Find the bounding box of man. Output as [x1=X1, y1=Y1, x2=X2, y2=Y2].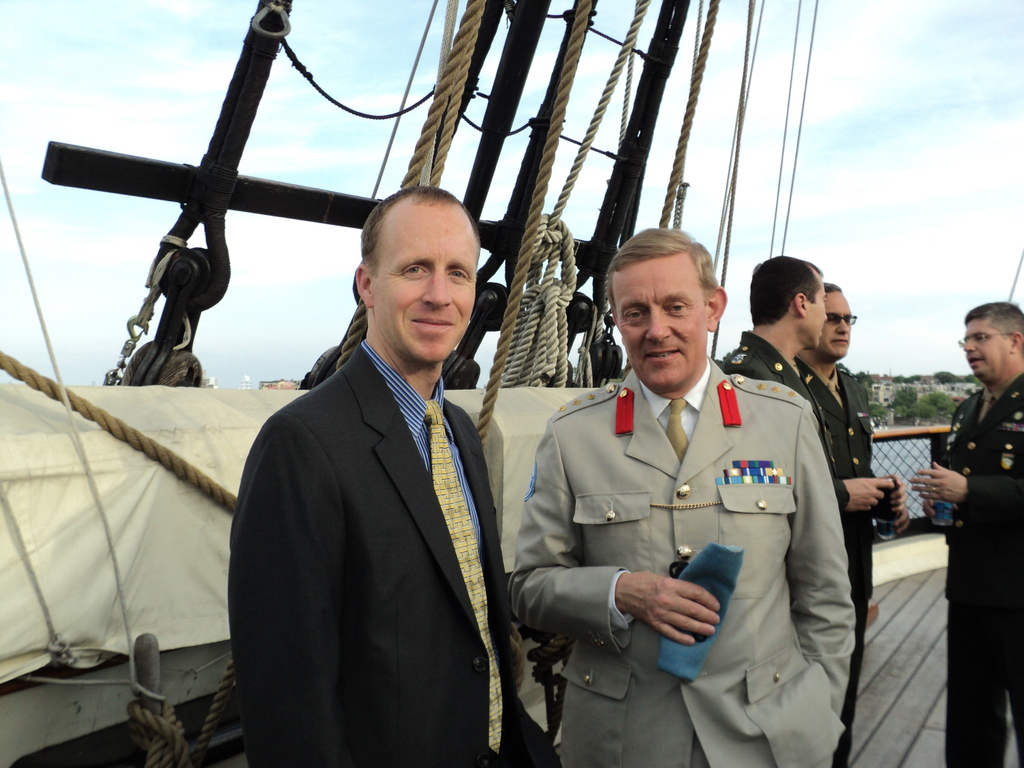
[x1=719, y1=254, x2=897, y2=516].
